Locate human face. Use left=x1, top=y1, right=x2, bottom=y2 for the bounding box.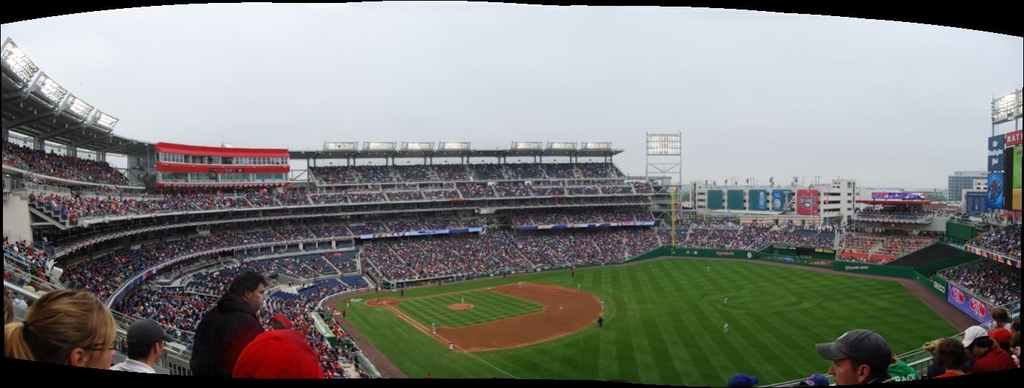
left=89, top=327, right=114, bottom=364.
